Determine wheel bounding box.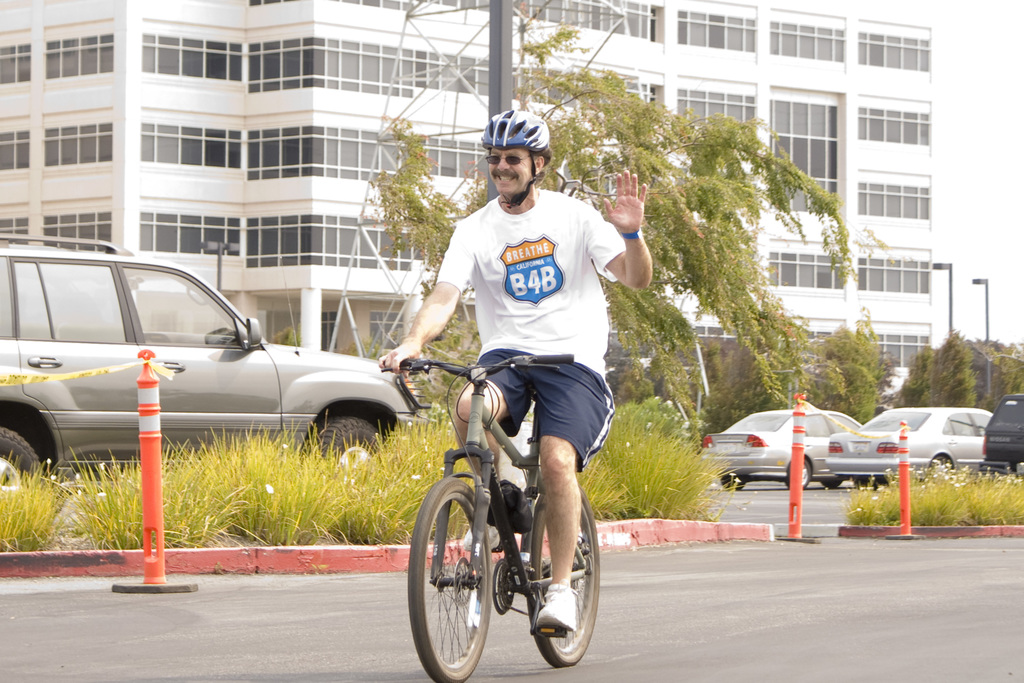
Determined: region(305, 415, 380, 488).
